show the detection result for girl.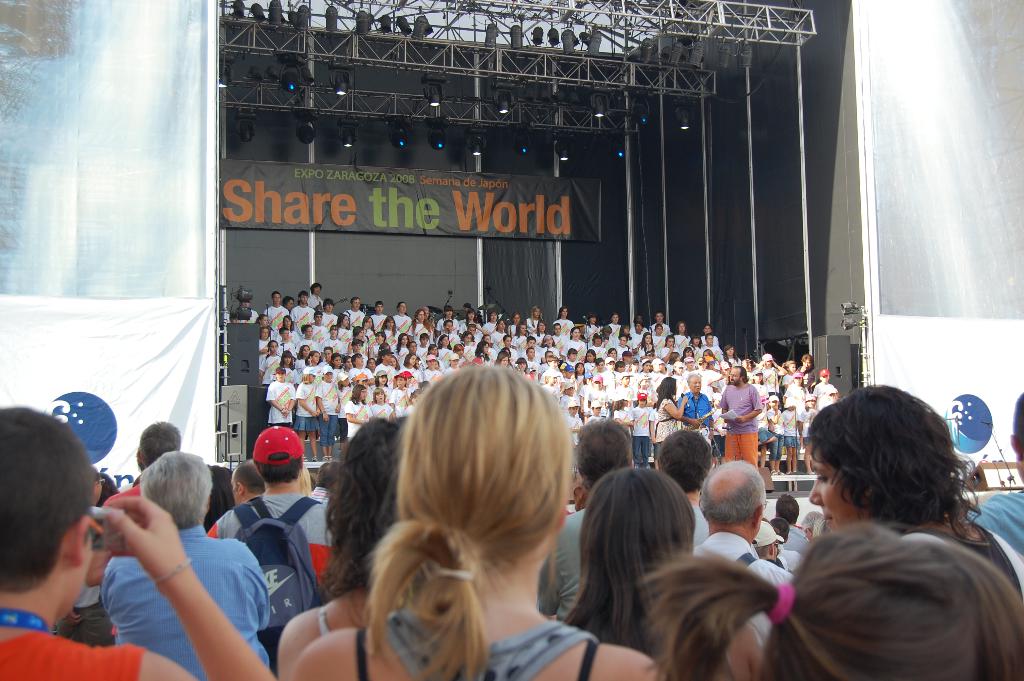
BBox(515, 321, 527, 342).
